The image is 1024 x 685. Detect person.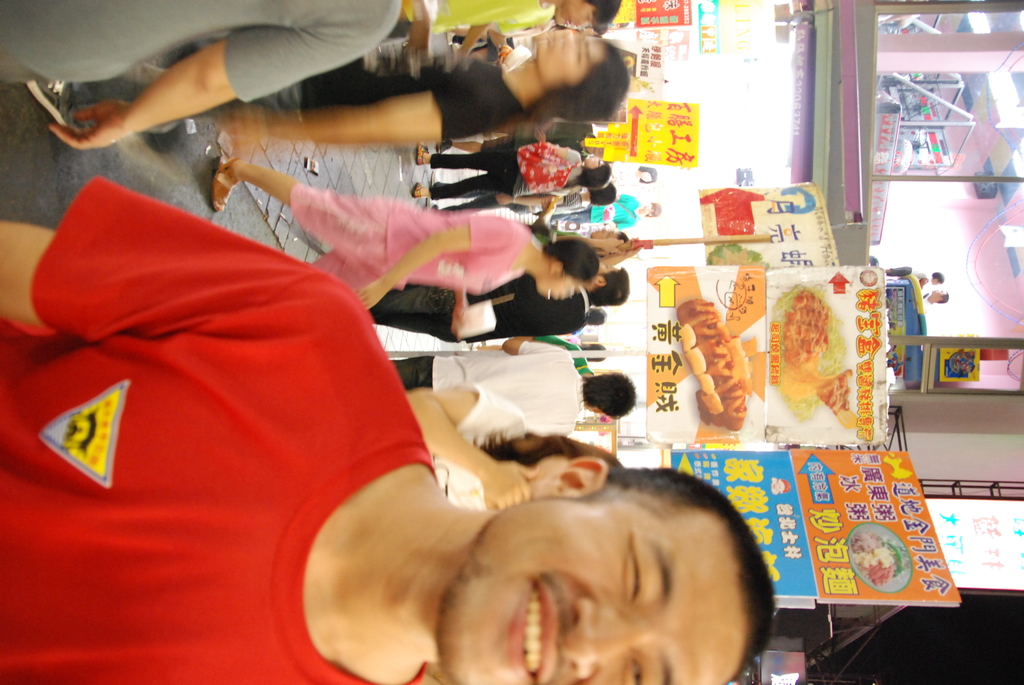
Detection: {"left": 20, "top": 47, "right": 631, "bottom": 144}.
